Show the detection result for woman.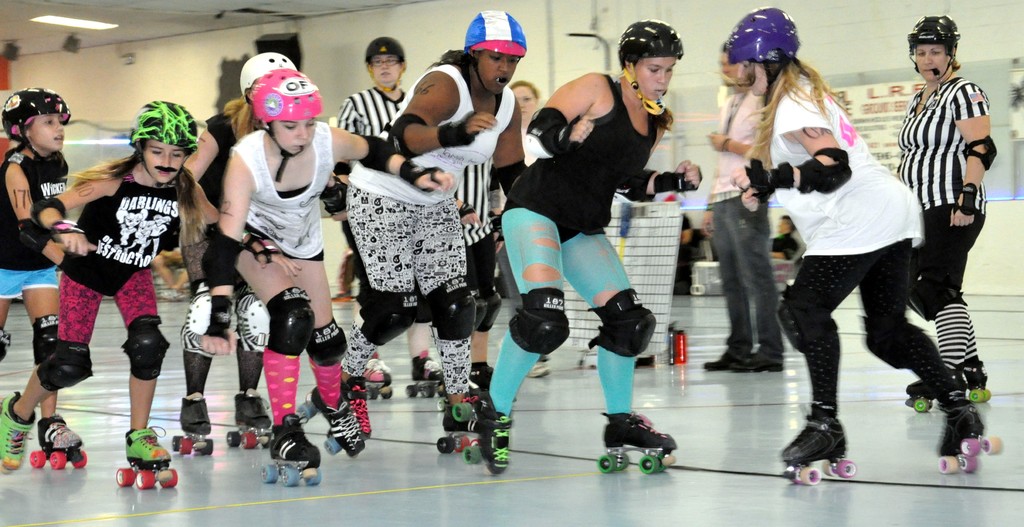
319,40,446,401.
